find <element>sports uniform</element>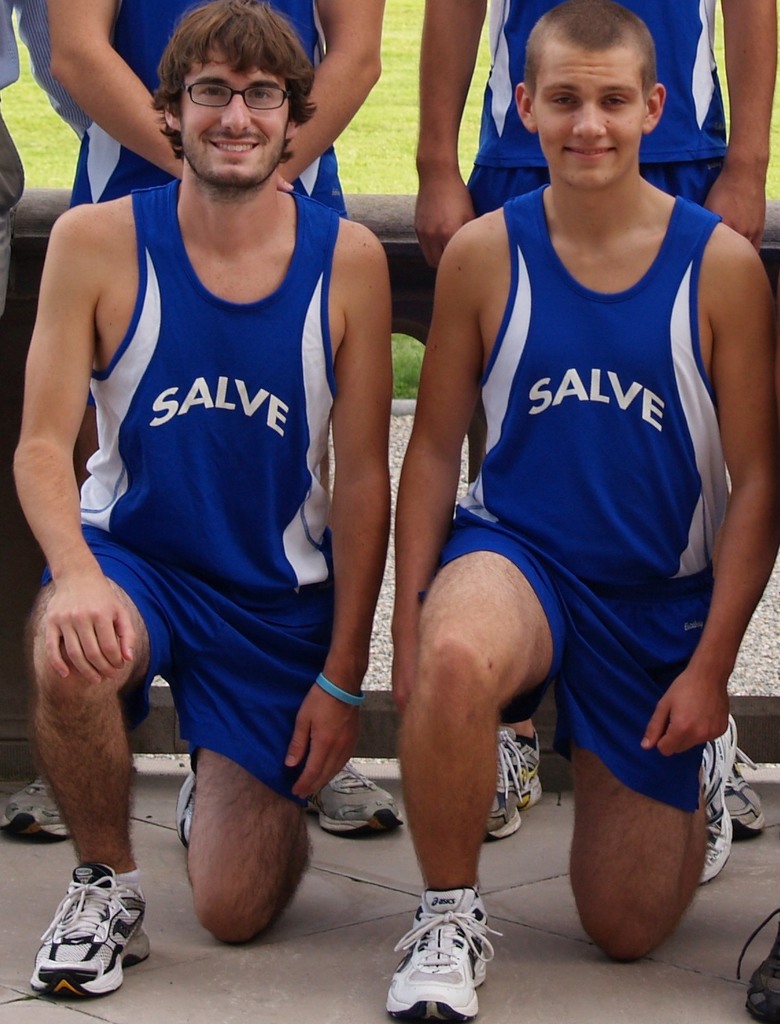
[x1=468, y1=0, x2=729, y2=221]
